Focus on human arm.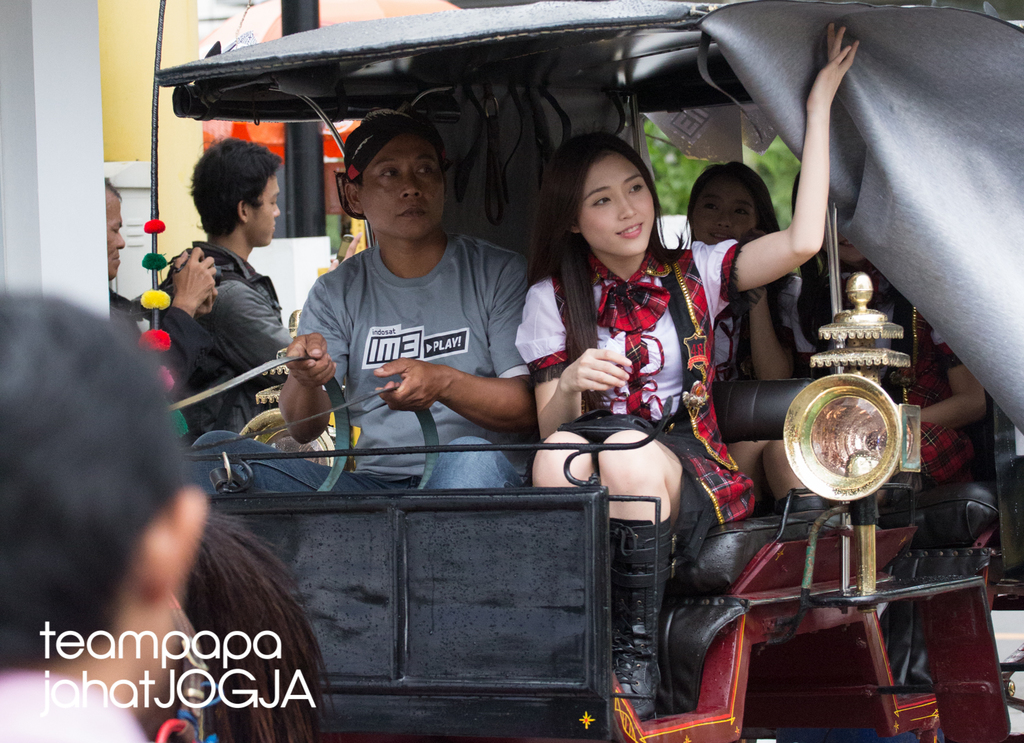
Focused at 109, 245, 219, 401.
